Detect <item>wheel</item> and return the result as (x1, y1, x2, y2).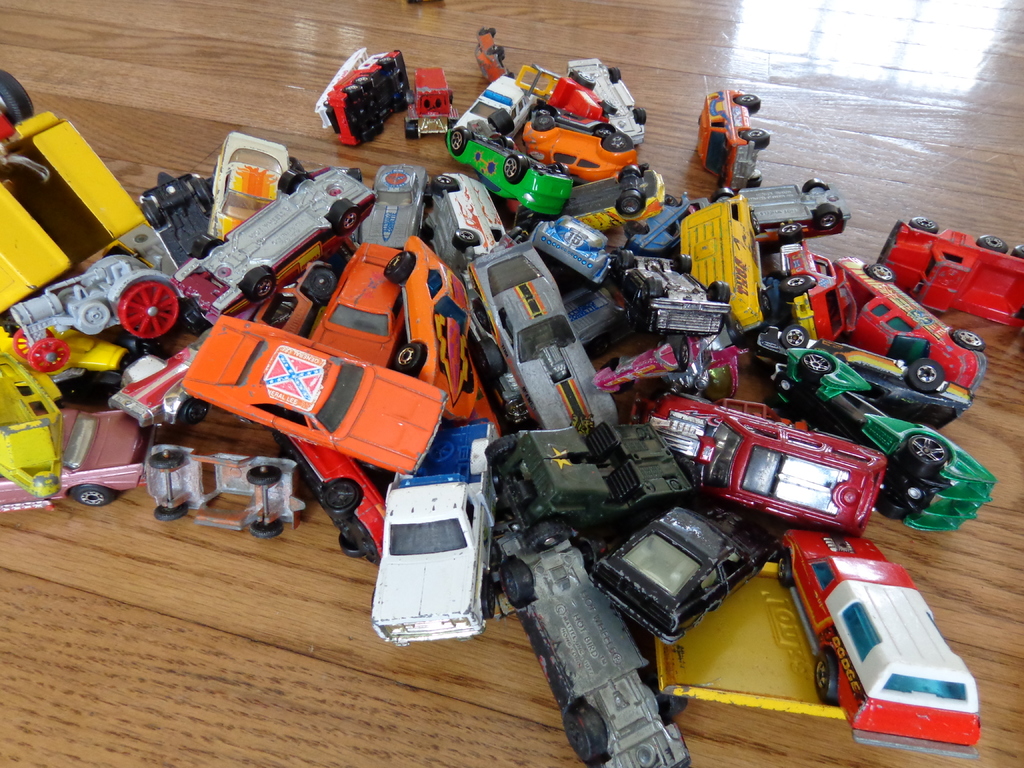
(394, 99, 408, 114).
